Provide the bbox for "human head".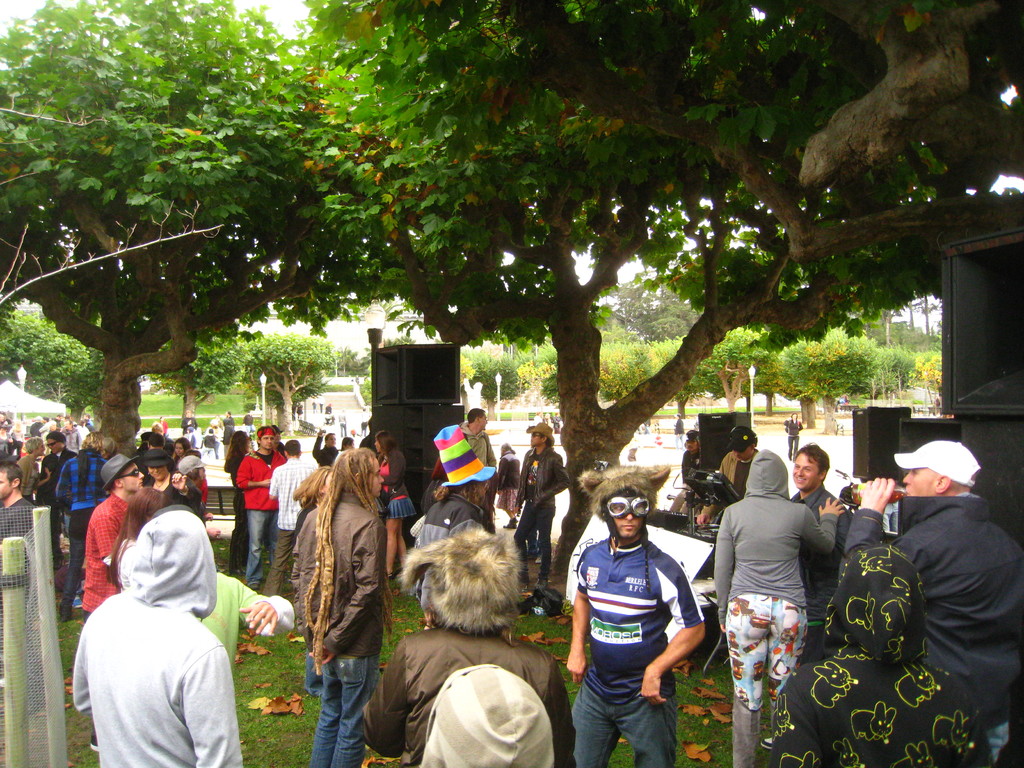
x1=724 y1=428 x2=756 y2=452.
